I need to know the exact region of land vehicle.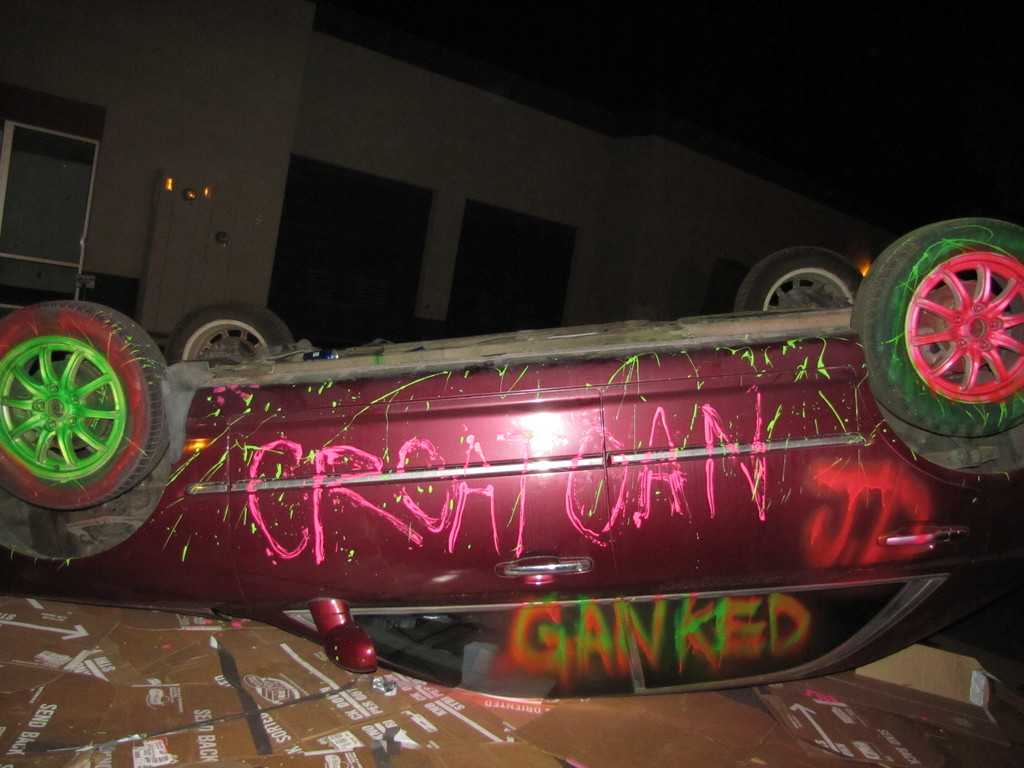
Region: detection(0, 244, 1023, 696).
